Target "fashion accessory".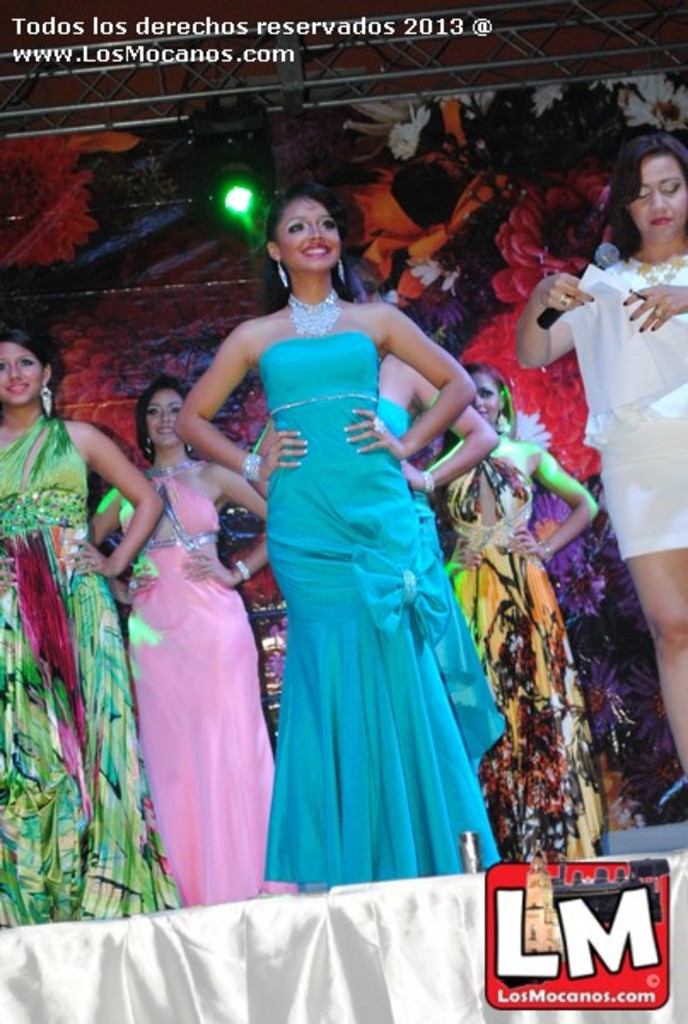
Target region: 650 328 654 329.
